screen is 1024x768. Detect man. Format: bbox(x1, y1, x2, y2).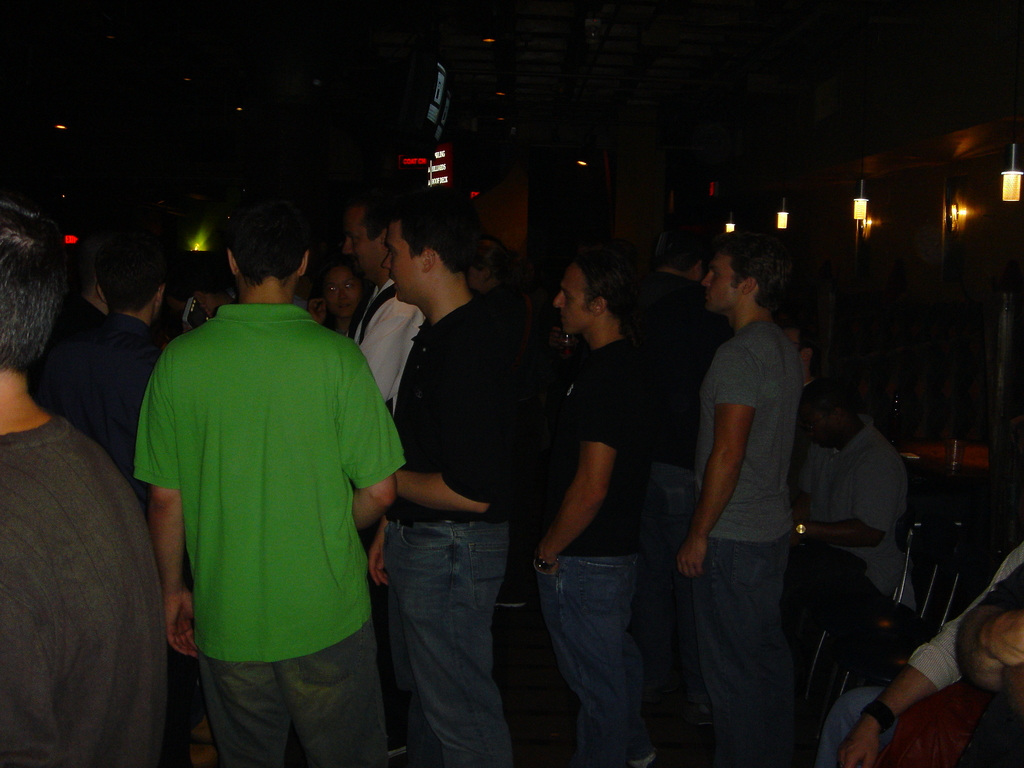
bbox(0, 200, 170, 767).
